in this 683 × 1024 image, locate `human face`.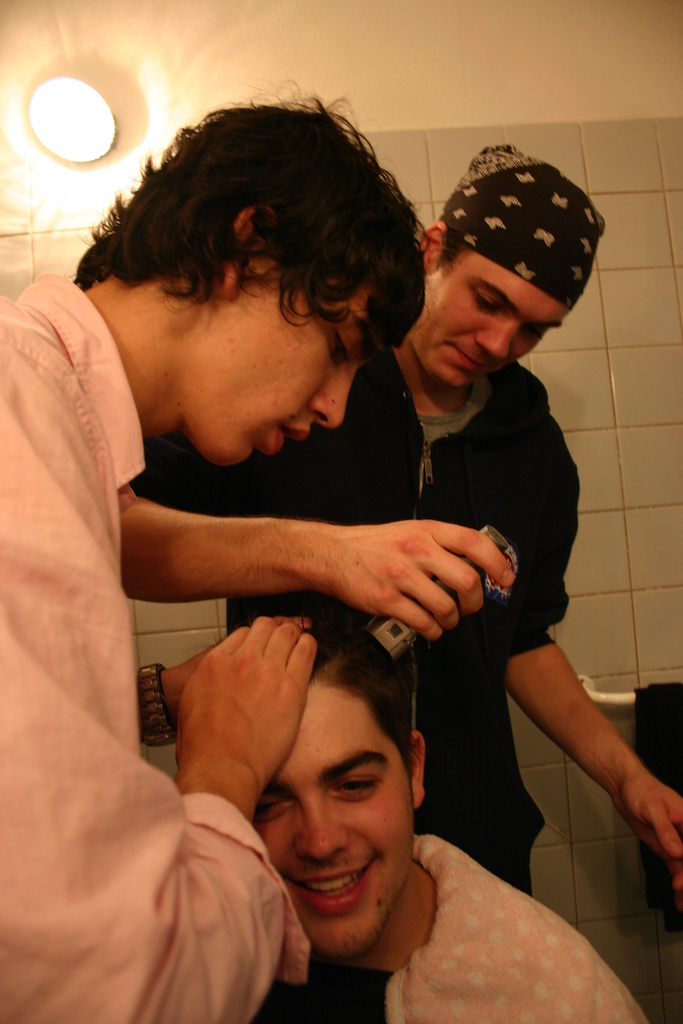
Bounding box: x1=176 y1=256 x2=391 y2=464.
